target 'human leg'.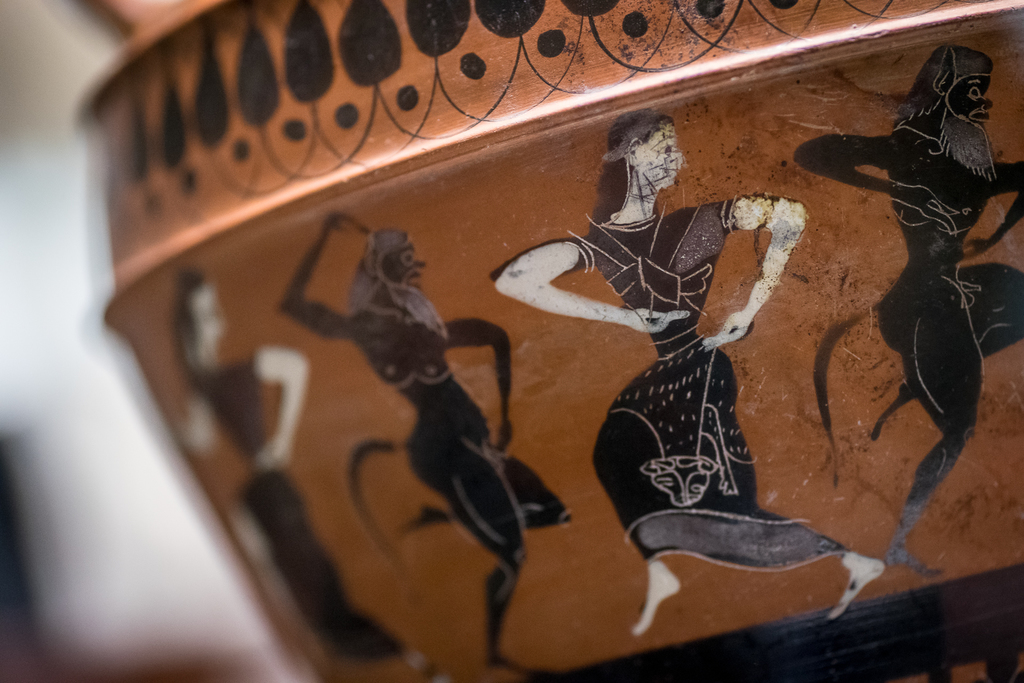
Target region: region(900, 311, 984, 577).
